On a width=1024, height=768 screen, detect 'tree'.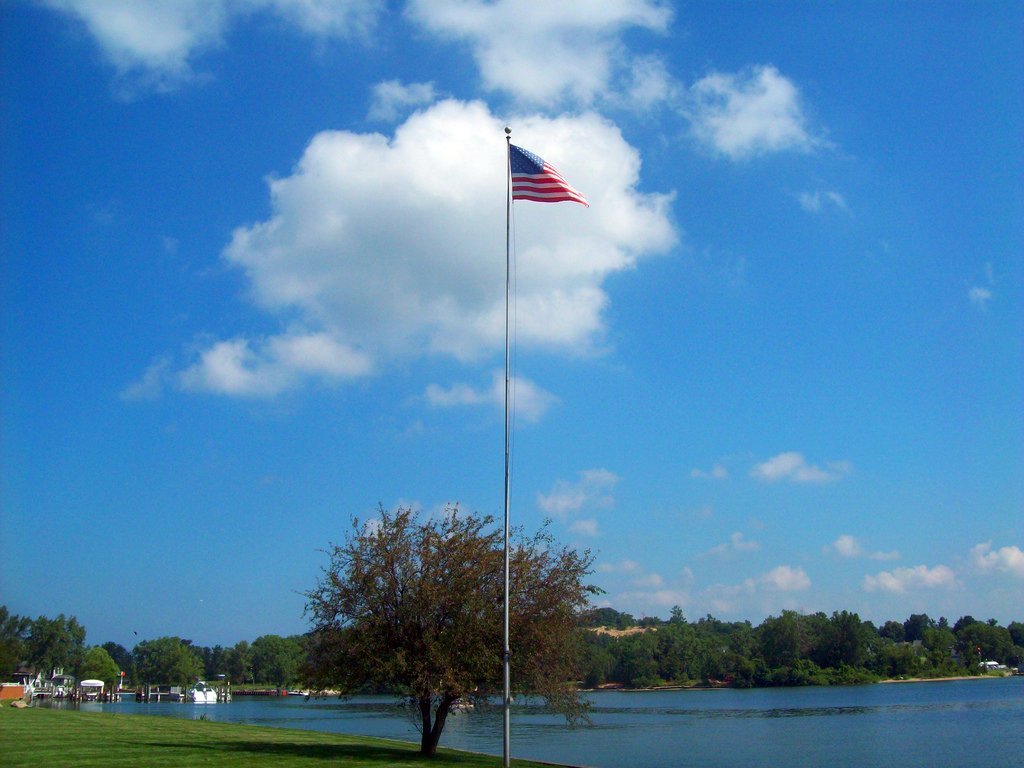
{"x1": 192, "y1": 642, "x2": 234, "y2": 678}.
